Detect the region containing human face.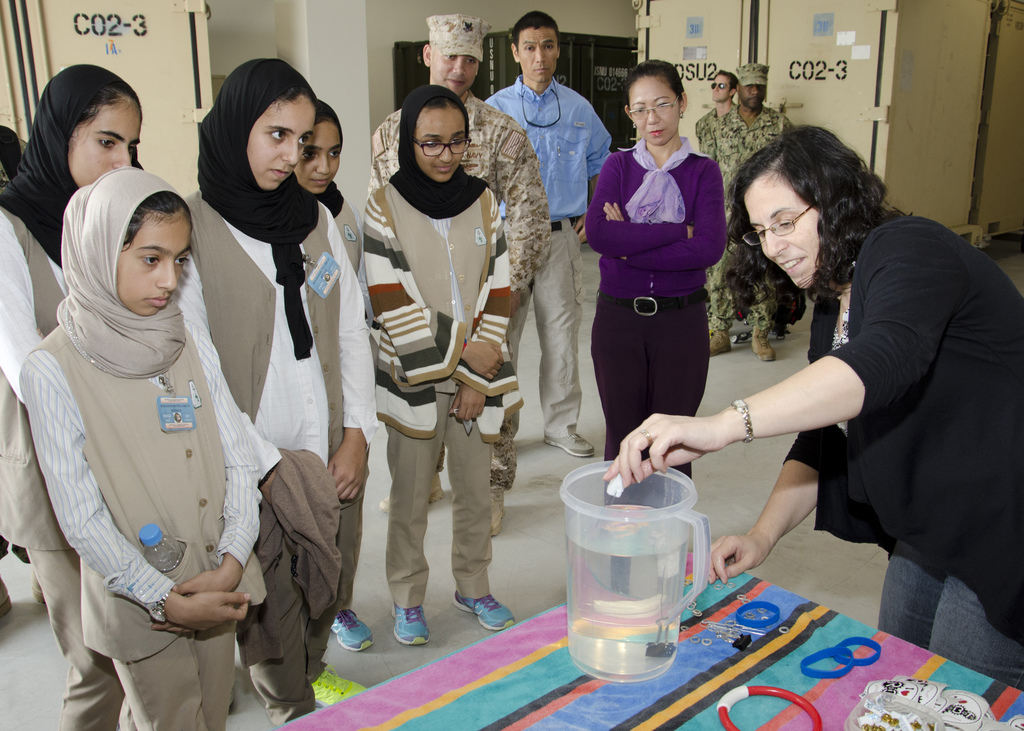
252,93,316,188.
